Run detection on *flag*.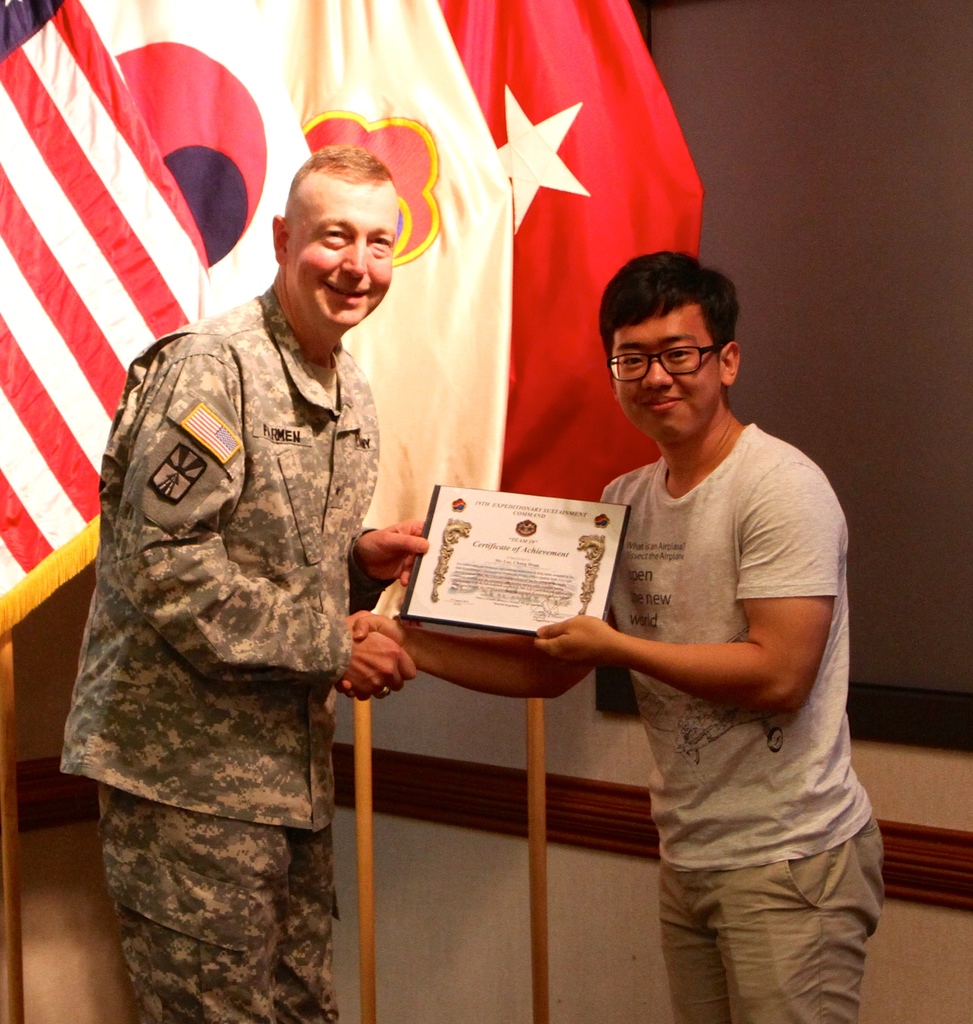
Result: l=81, t=0, r=520, b=522.
